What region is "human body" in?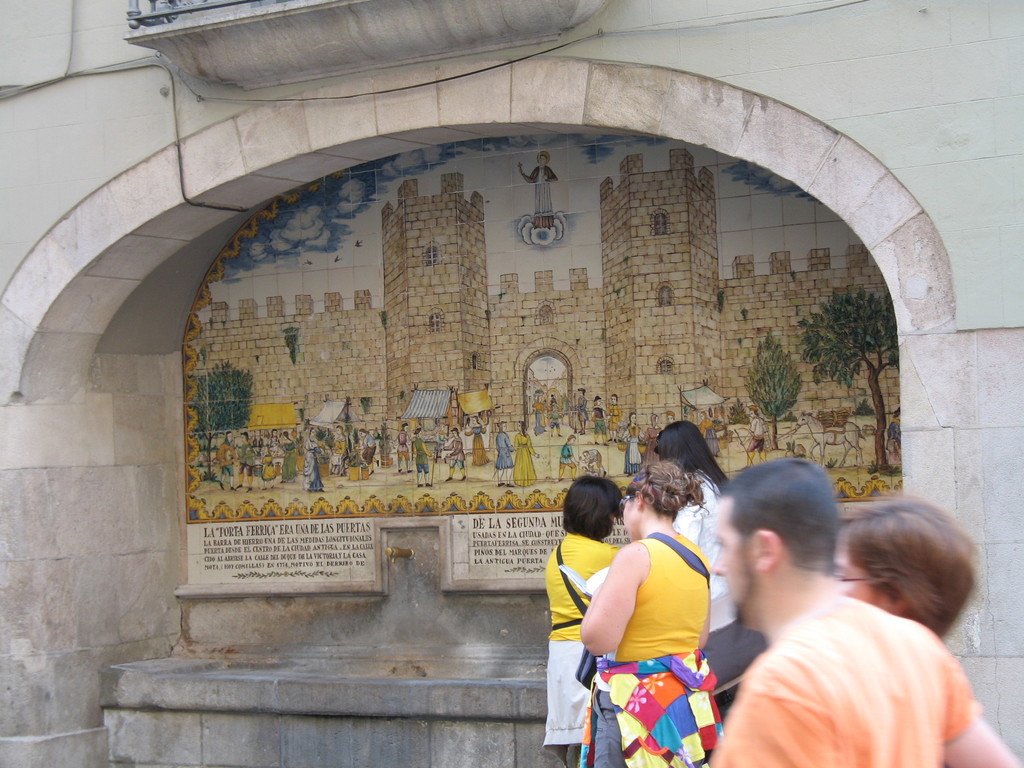
<box>590,395,606,445</box>.
